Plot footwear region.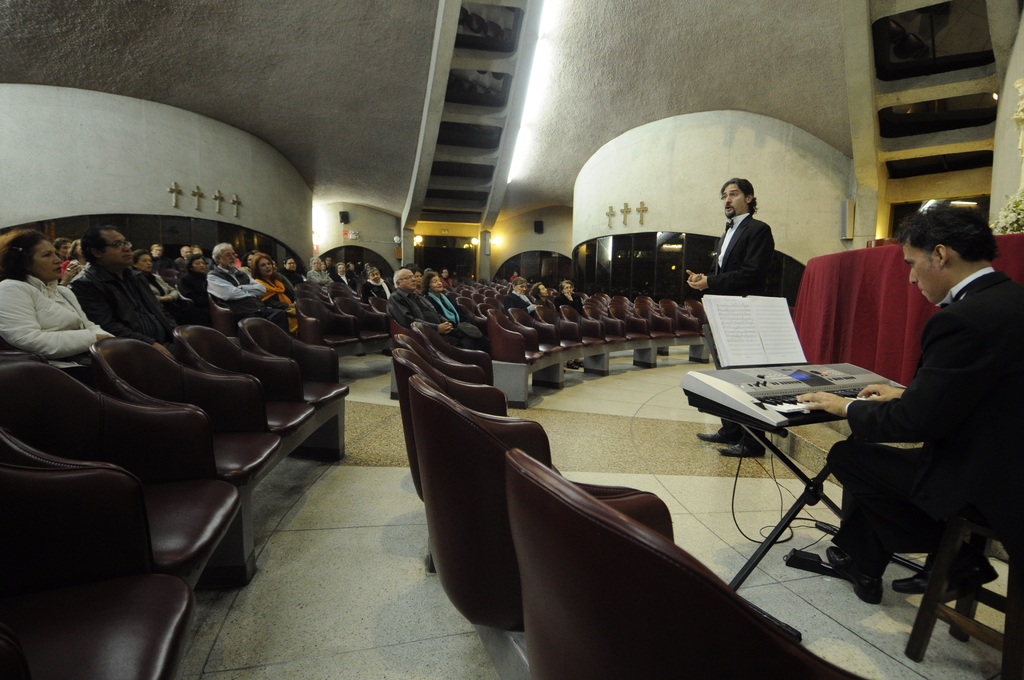
Plotted at <box>826,545,884,606</box>.
